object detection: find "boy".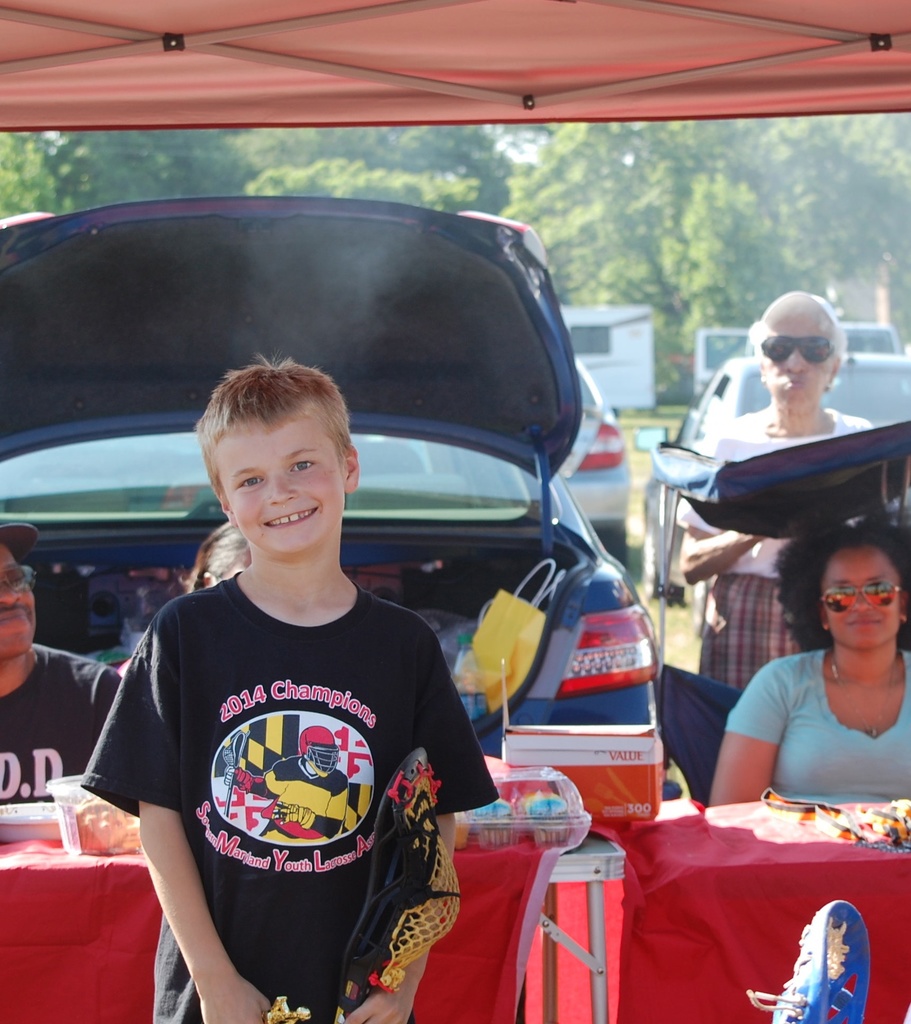
crop(103, 366, 484, 1011).
